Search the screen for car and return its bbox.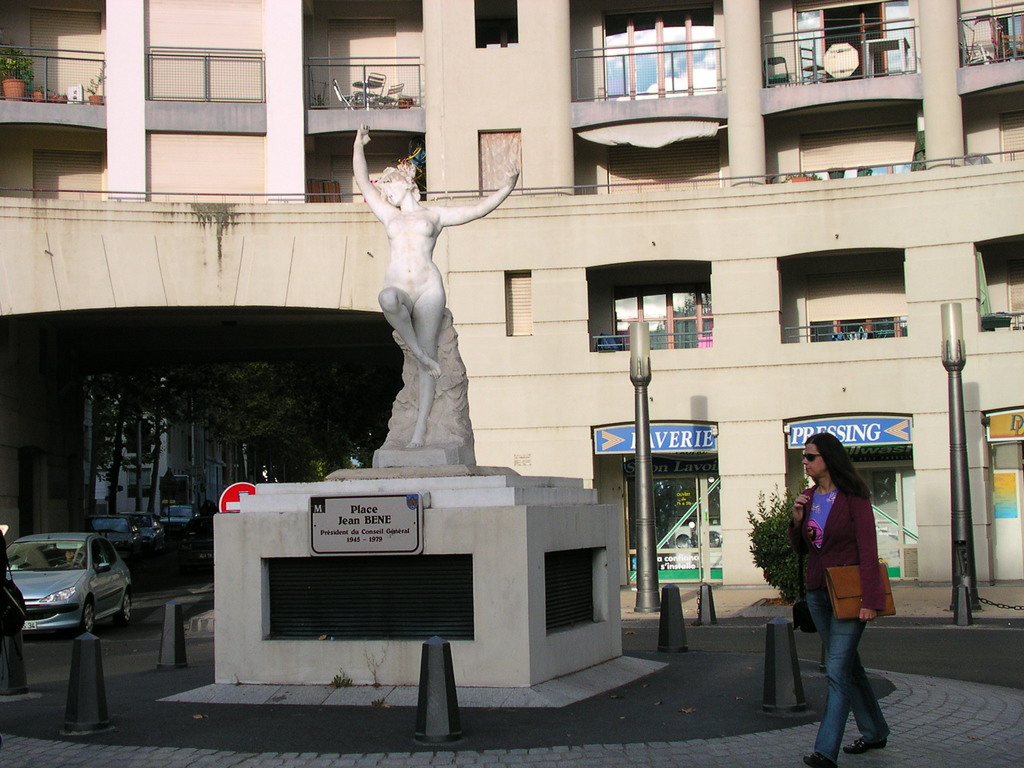
Found: {"x1": 156, "y1": 498, "x2": 209, "y2": 534}.
